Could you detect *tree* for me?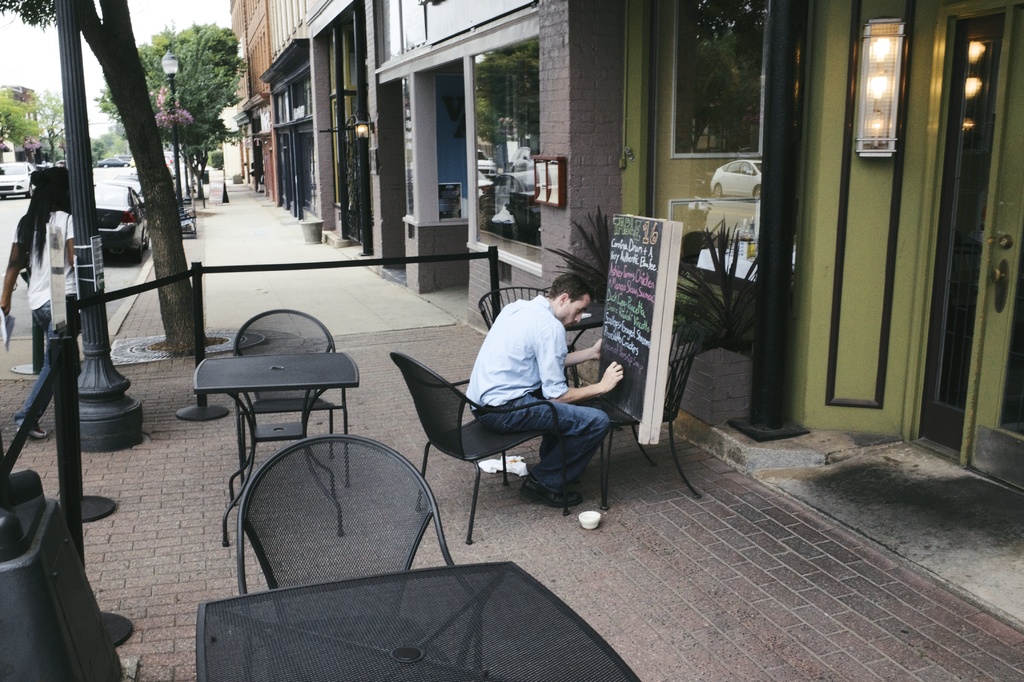
Detection result: [0,91,44,155].
